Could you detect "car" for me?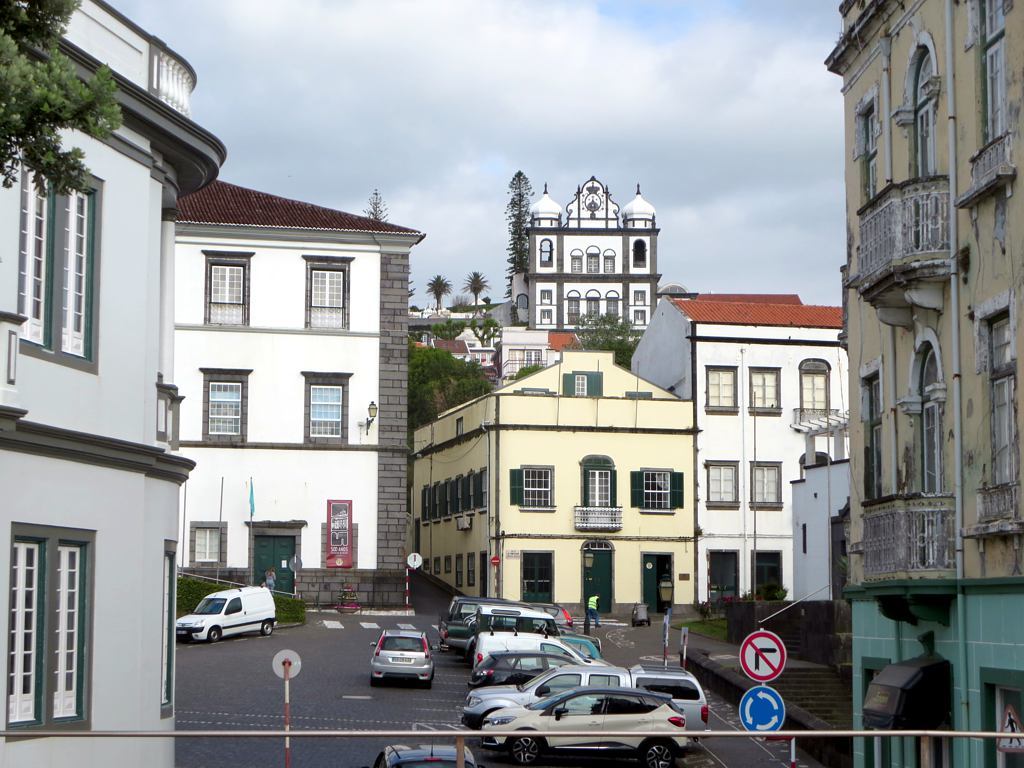
Detection result: bbox=(466, 650, 579, 689).
